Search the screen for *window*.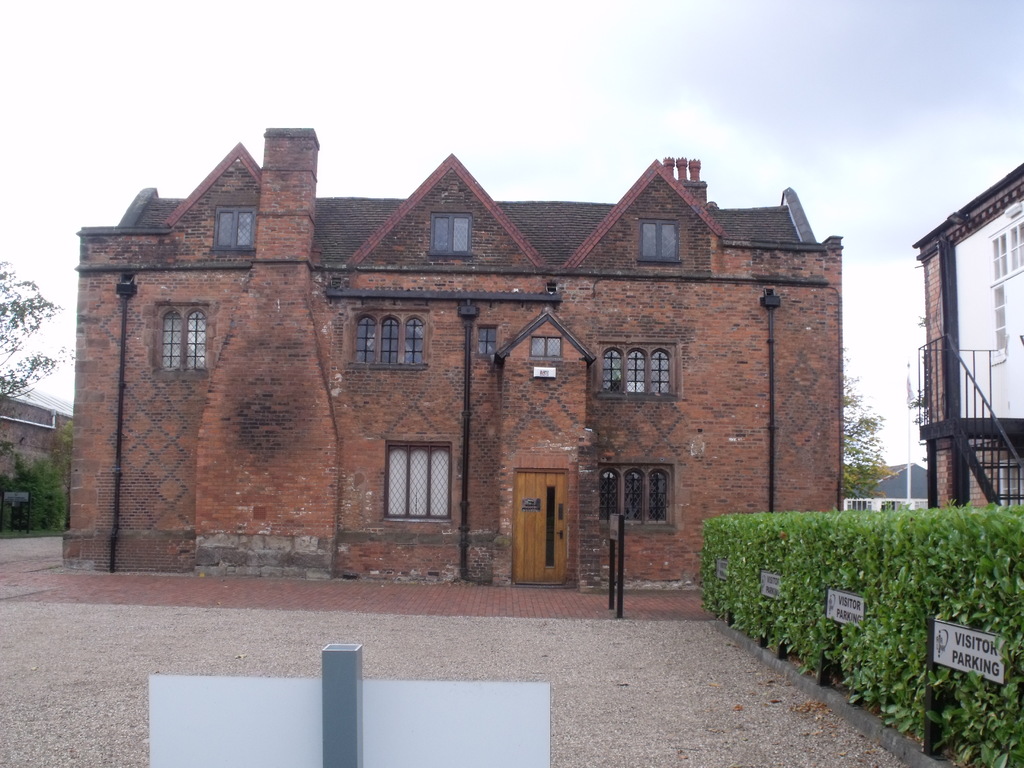
Found at 157/309/207/378.
